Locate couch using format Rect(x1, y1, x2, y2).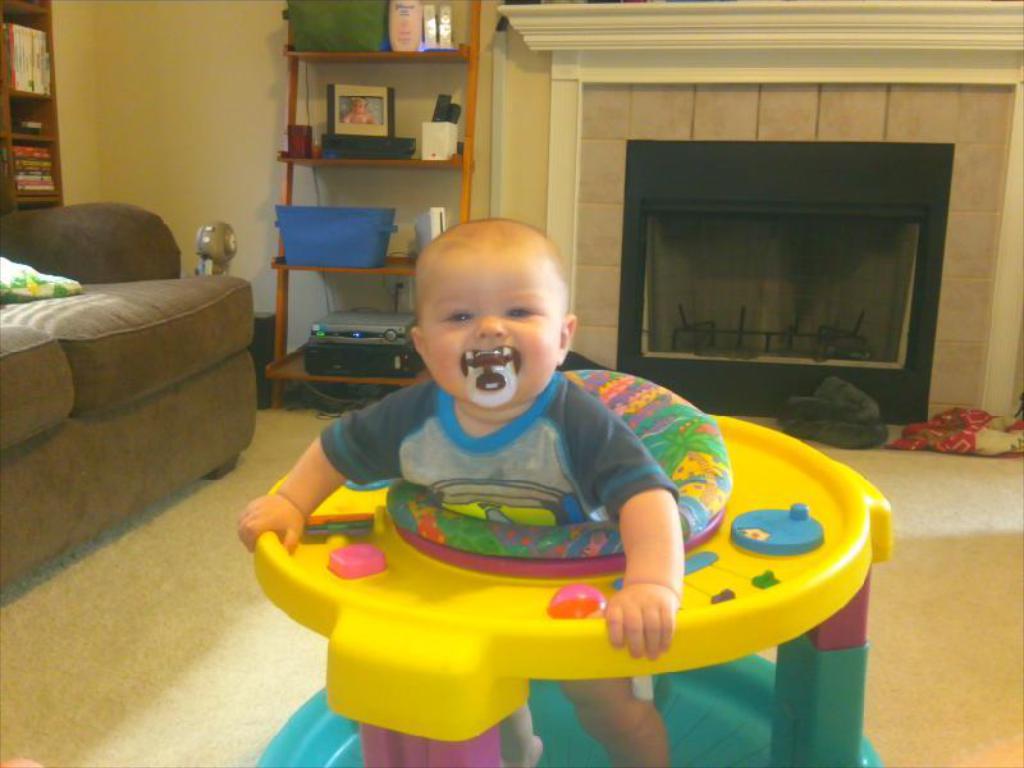
Rect(0, 156, 275, 579).
